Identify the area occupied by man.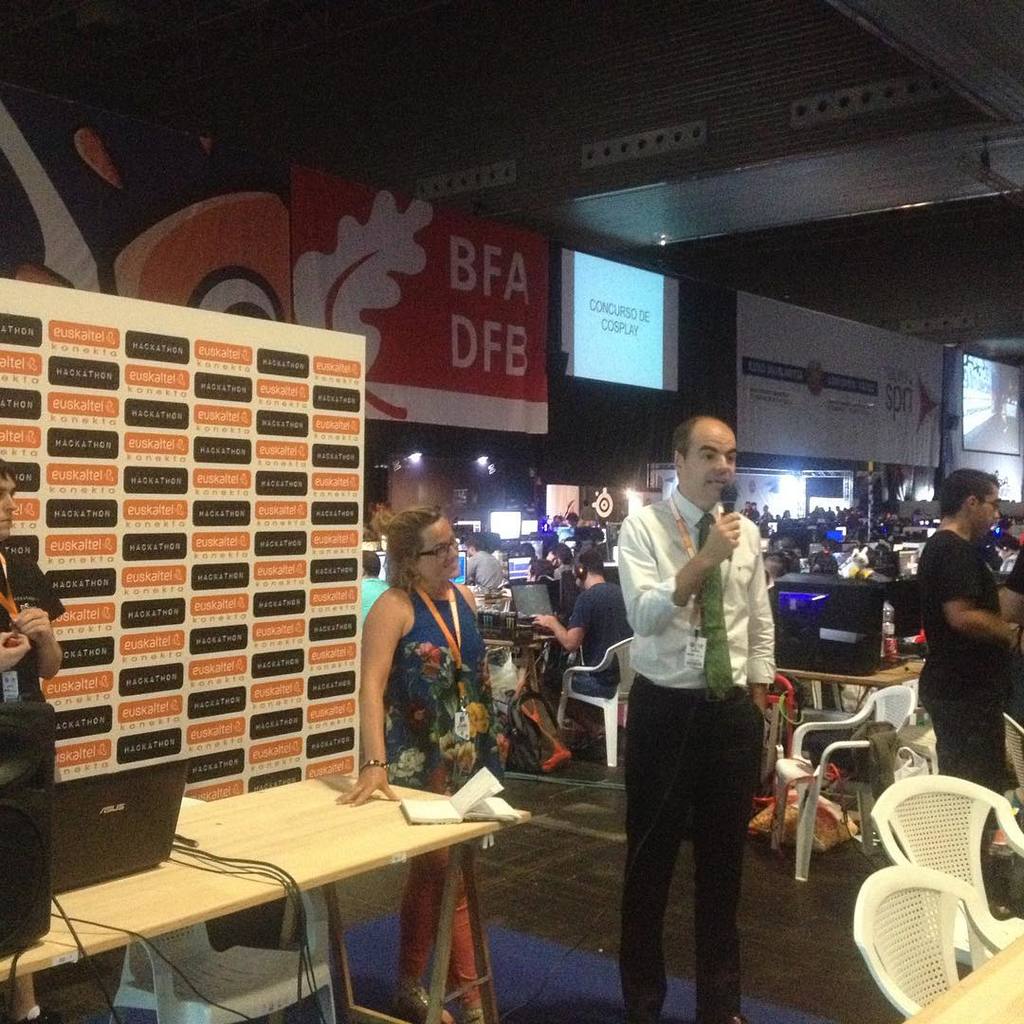
Area: box=[532, 547, 638, 759].
